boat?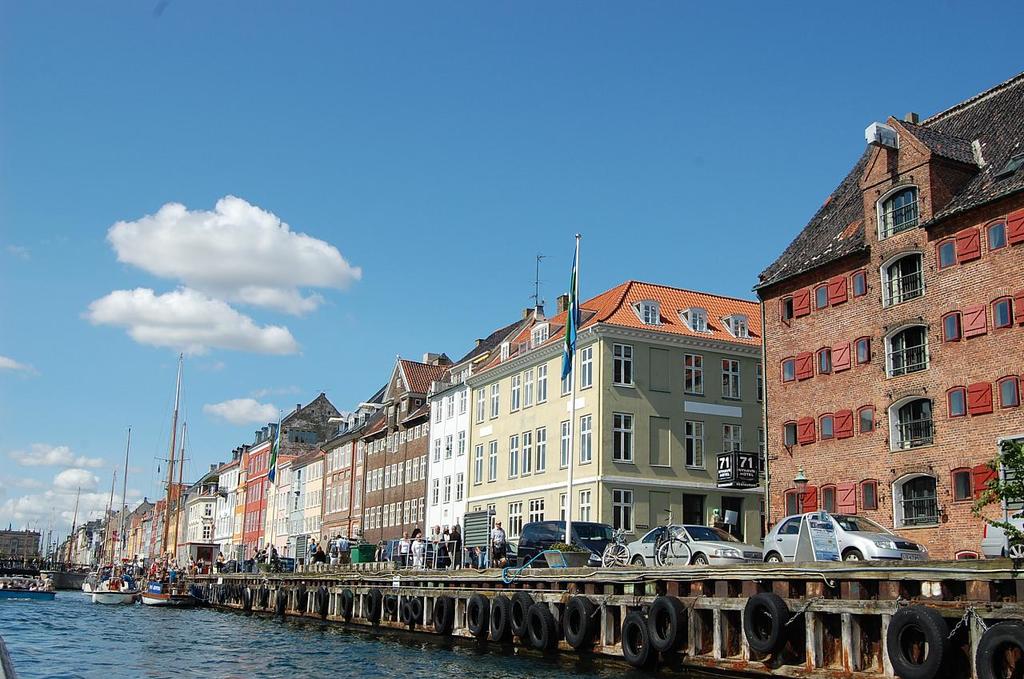
(left=0, top=579, right=58, bottom=601)
